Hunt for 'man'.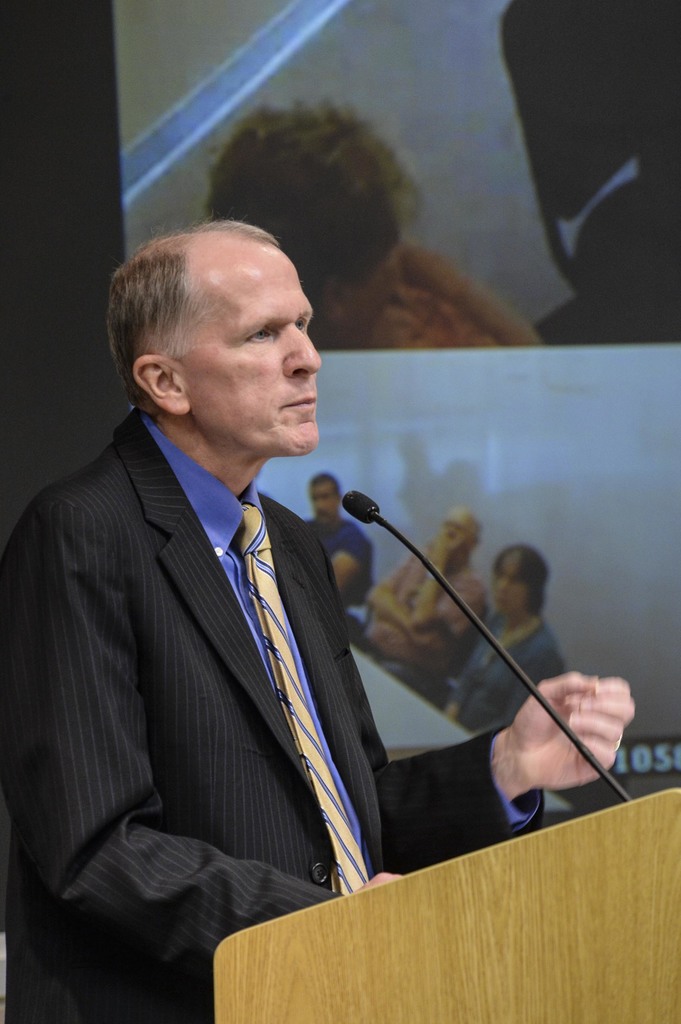
Hunted down at (x1=305, y1=469, x2=372, y2=623).
